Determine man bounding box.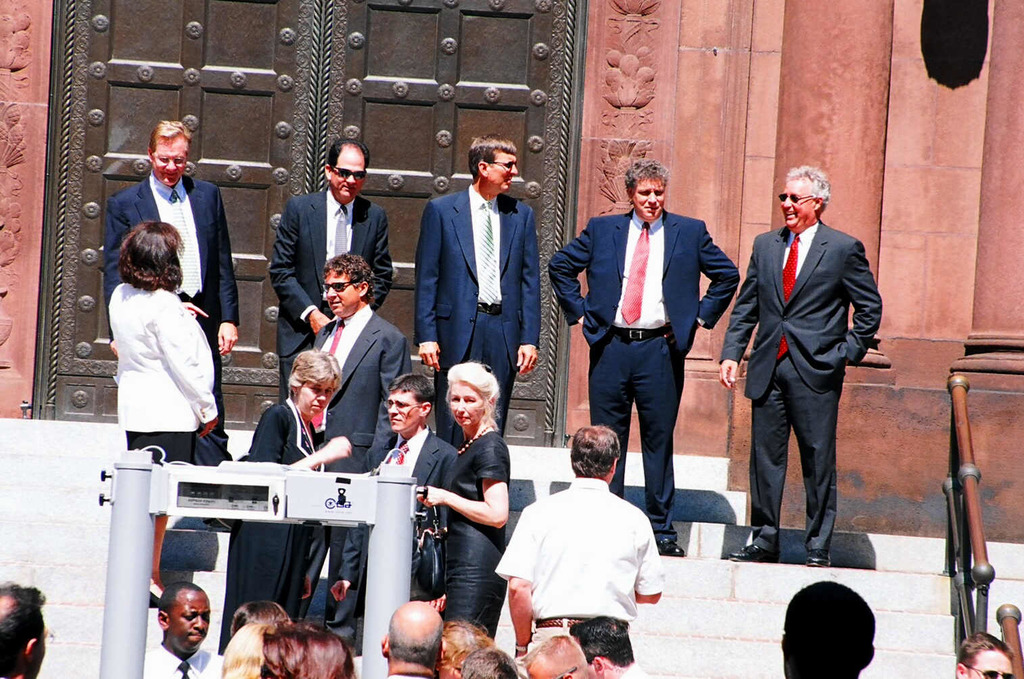
Determined: <box>267,135,394,404</box>.
